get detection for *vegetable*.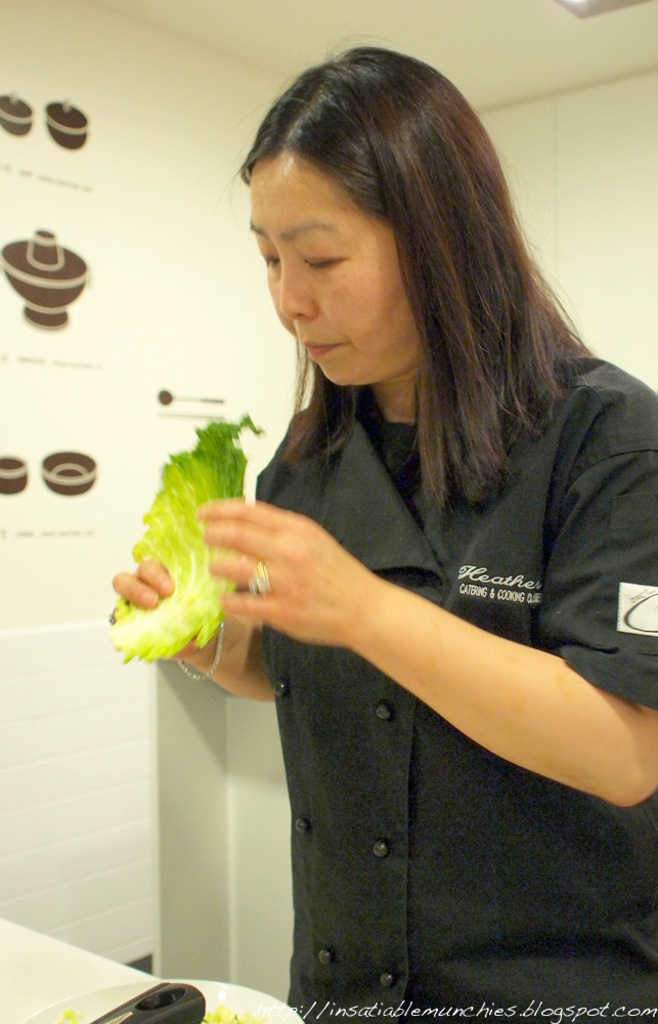
Detection: <region>107, 394, 266, 670</region>.
